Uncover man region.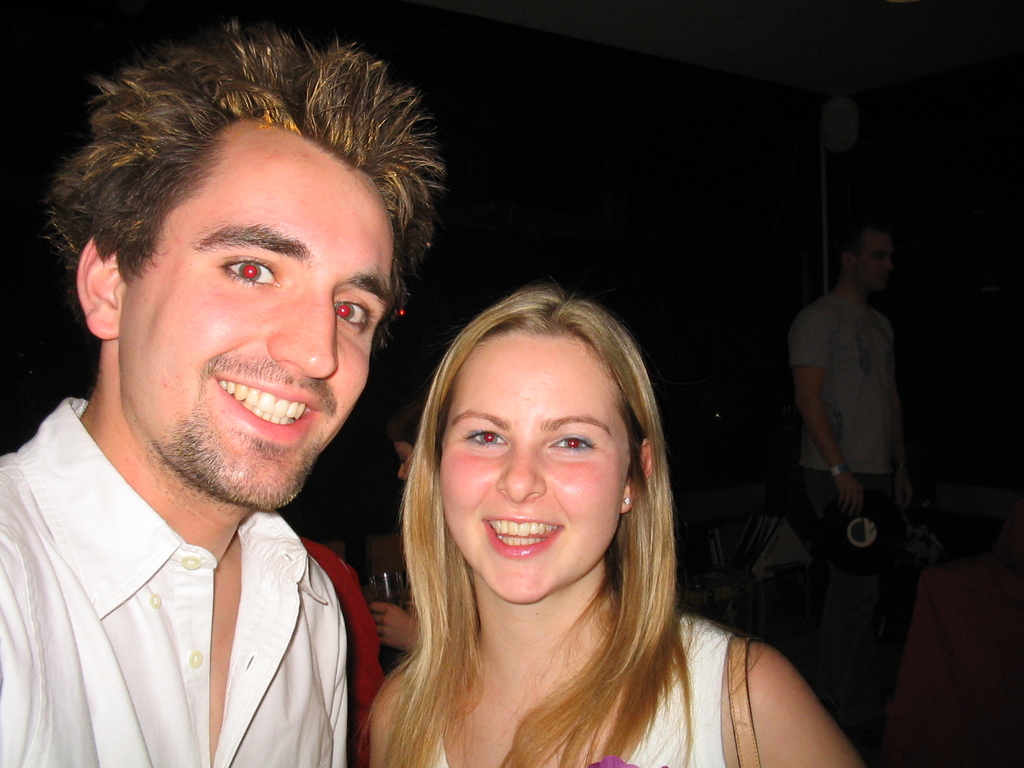
Uncovered: [left=796, top=221, right=906, bottom=704].
